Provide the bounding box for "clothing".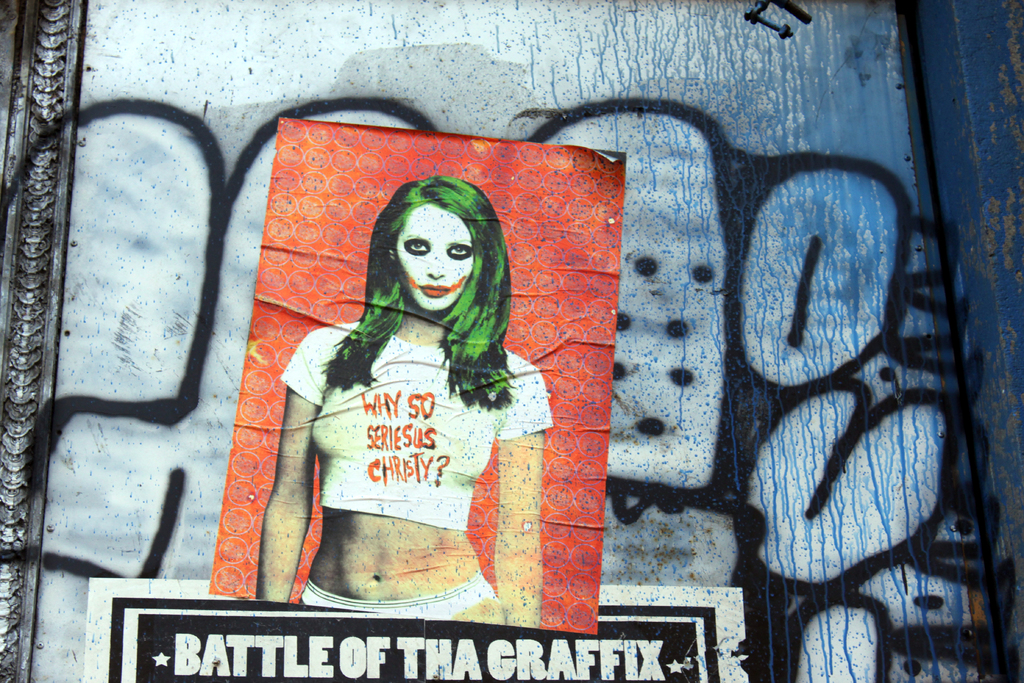
<region>274, 261, 559, 604</region>.
